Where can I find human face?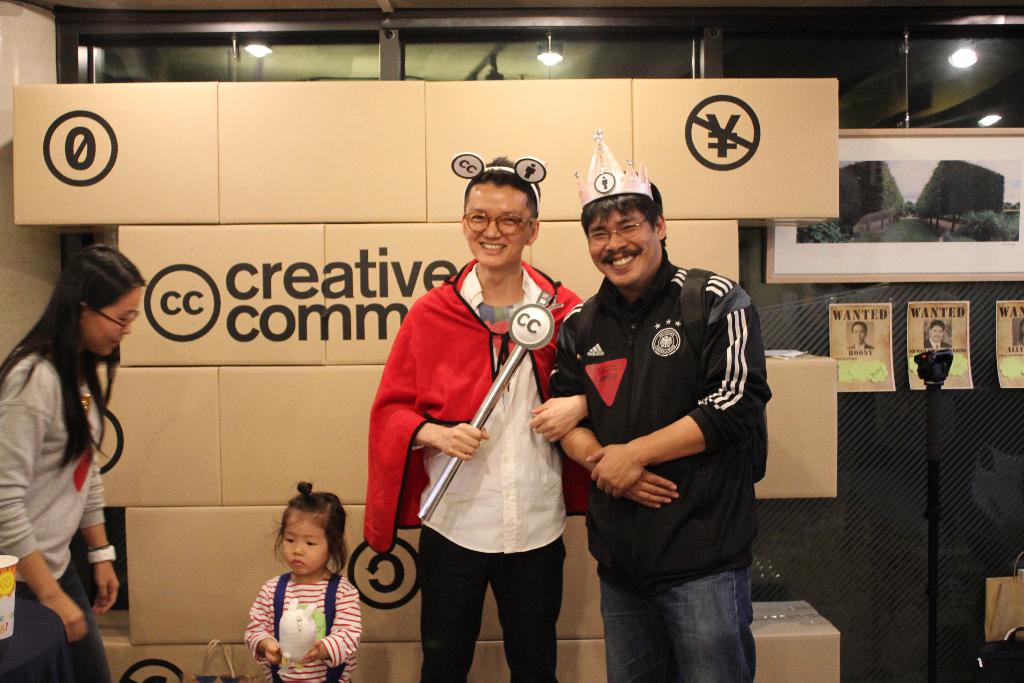
You can find it at {"x1": 280, "y1": 513, "x2": 329, "y2": 575}.
